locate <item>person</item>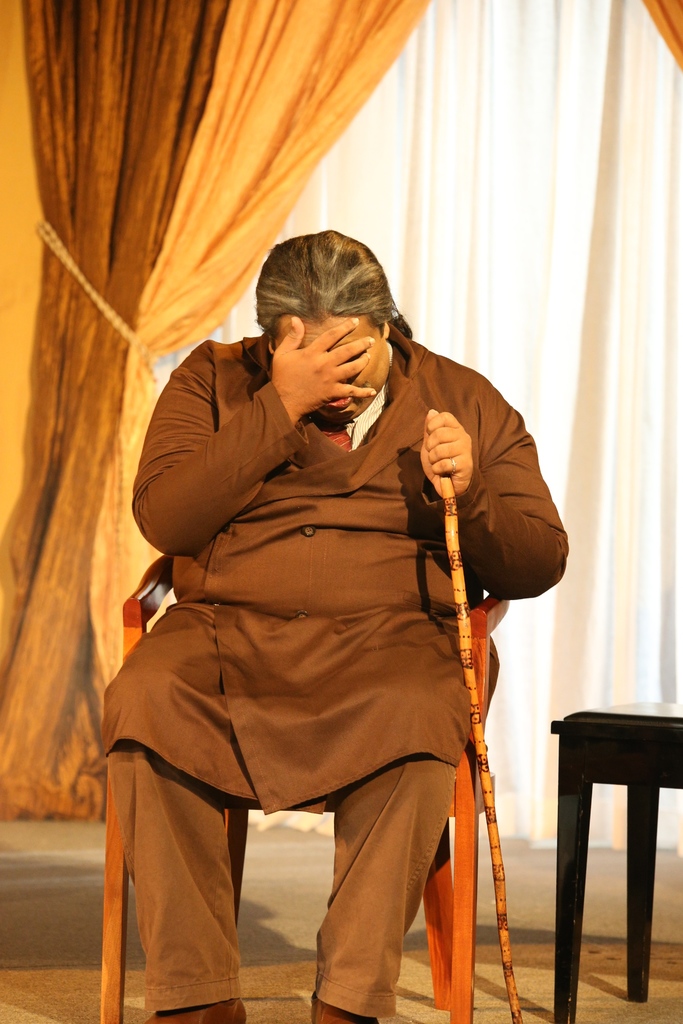
rect(103, 228, 567, 1023)
